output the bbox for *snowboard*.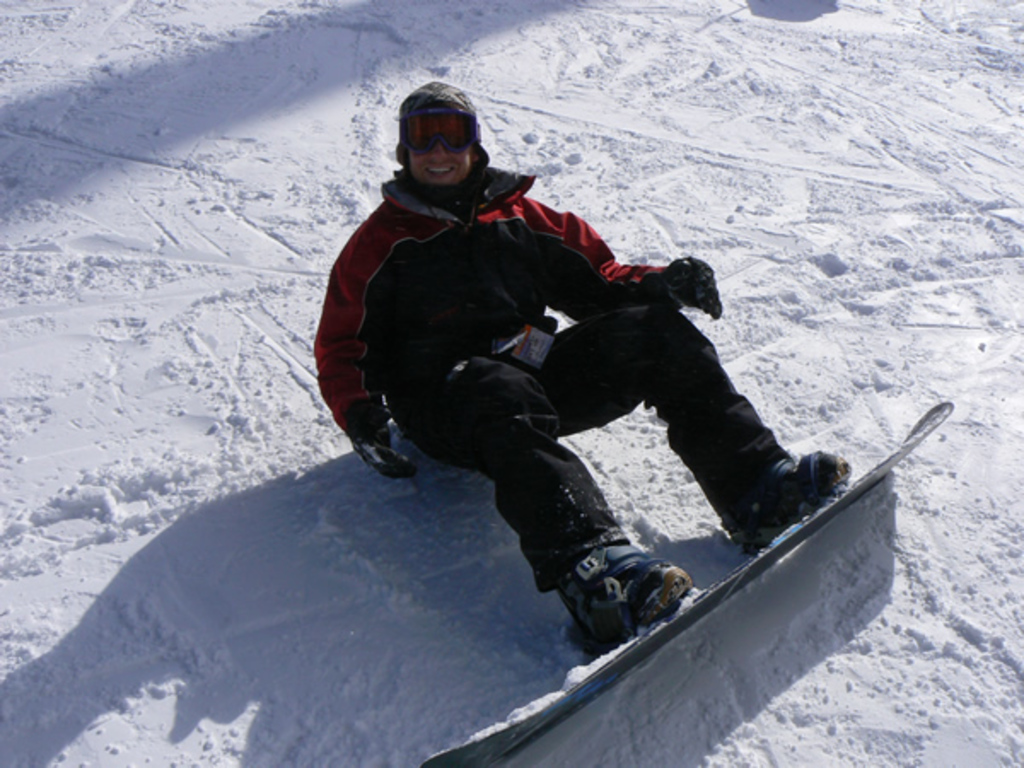
416,399,954,766.
